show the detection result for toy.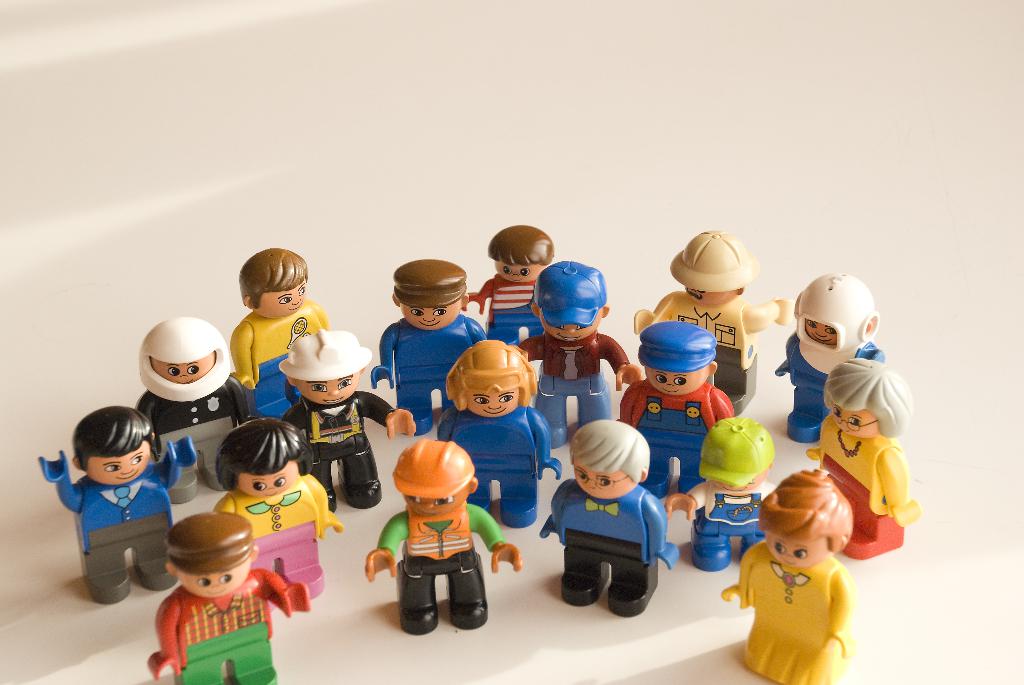
143 510 314 684.
